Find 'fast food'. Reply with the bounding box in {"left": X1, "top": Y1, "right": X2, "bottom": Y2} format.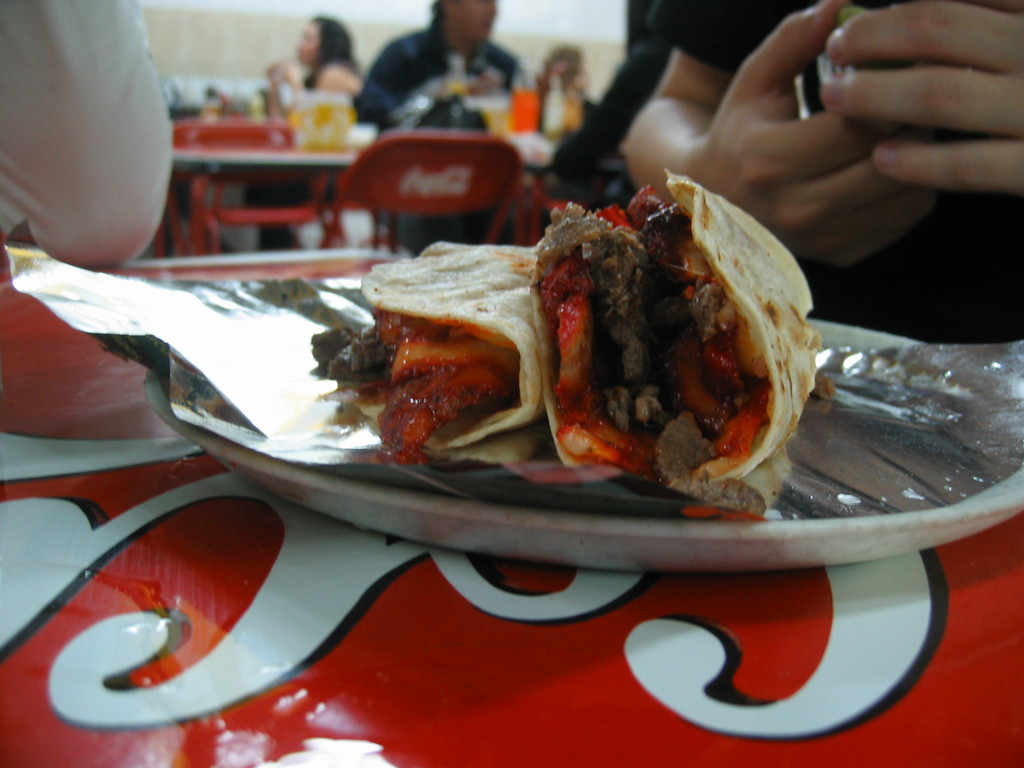
{"left": 313, "top": 243, "right": 545, "bottom": 463}.
